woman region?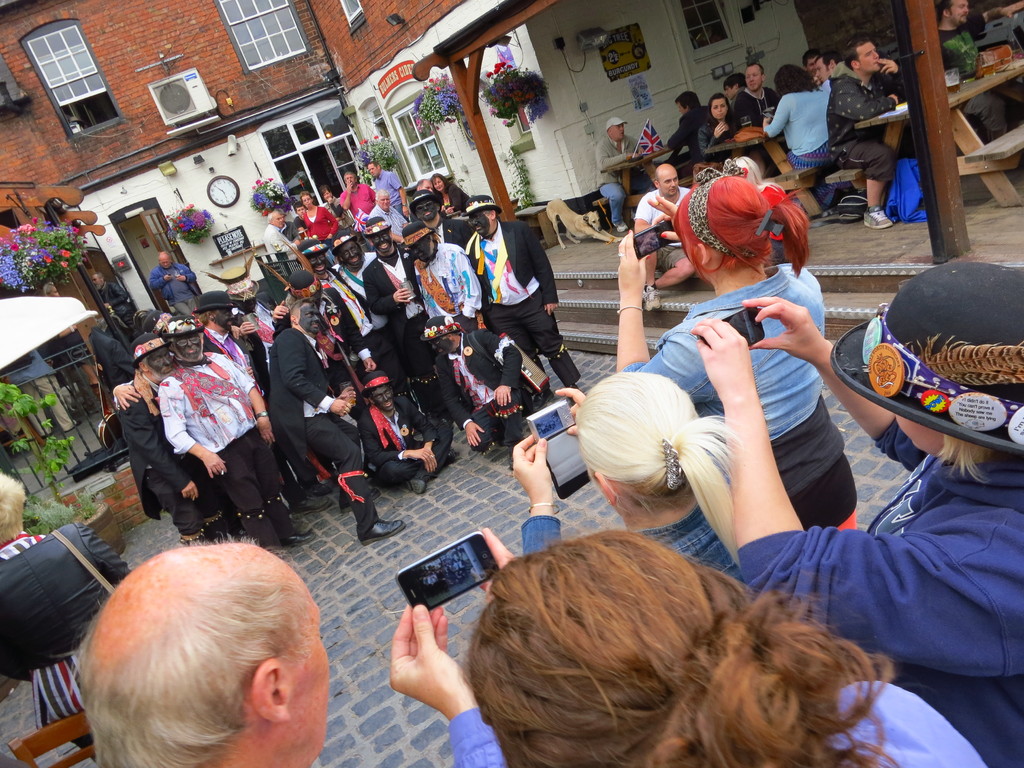
291/188/333/244
